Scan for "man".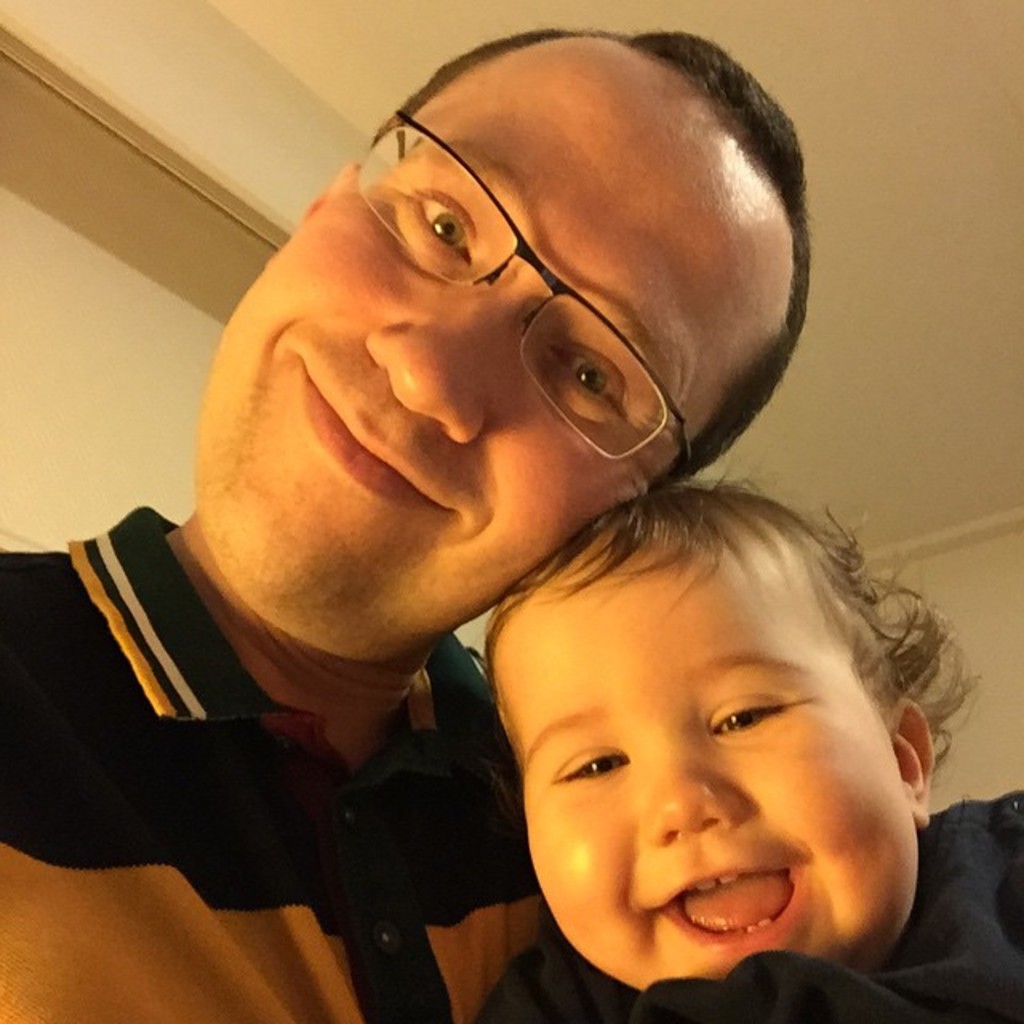
Scan result: 0, 72, 997, 1023.
